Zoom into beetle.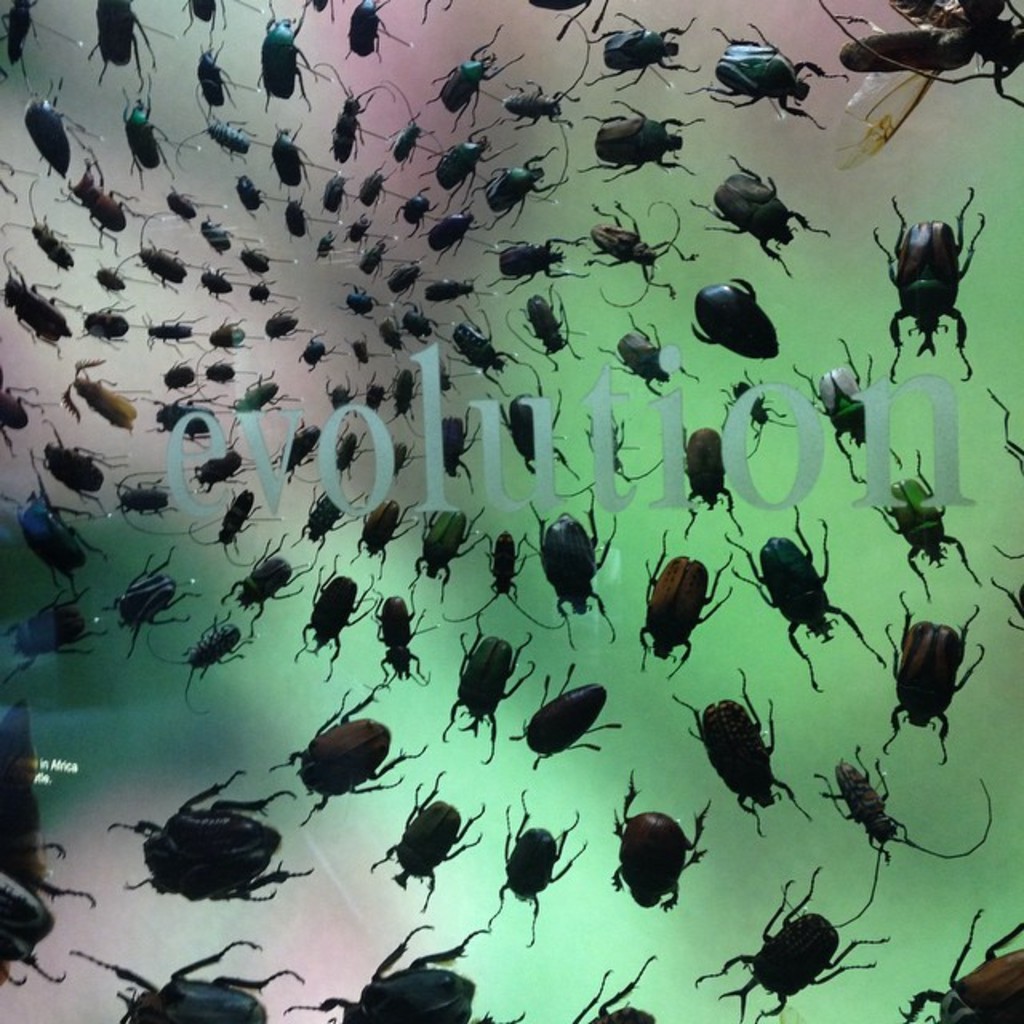
Zoom target: x1=323 y1=366 x2=358 y2=418.
